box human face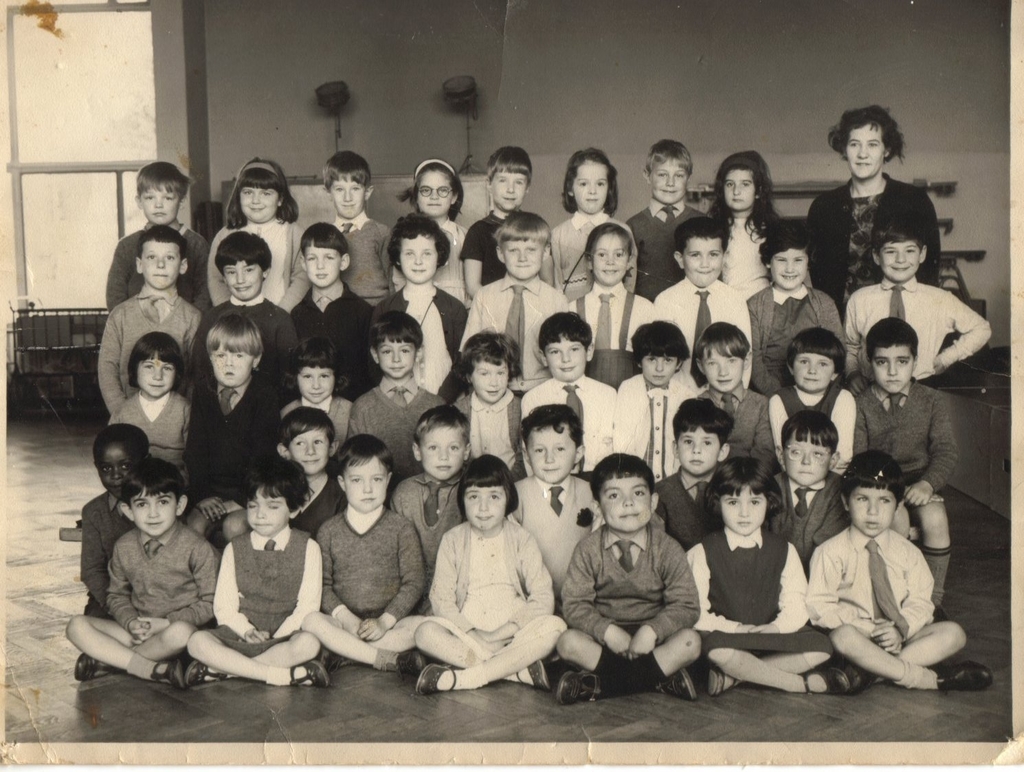
(x1=285, y1=424, x2=333, y2=474)
